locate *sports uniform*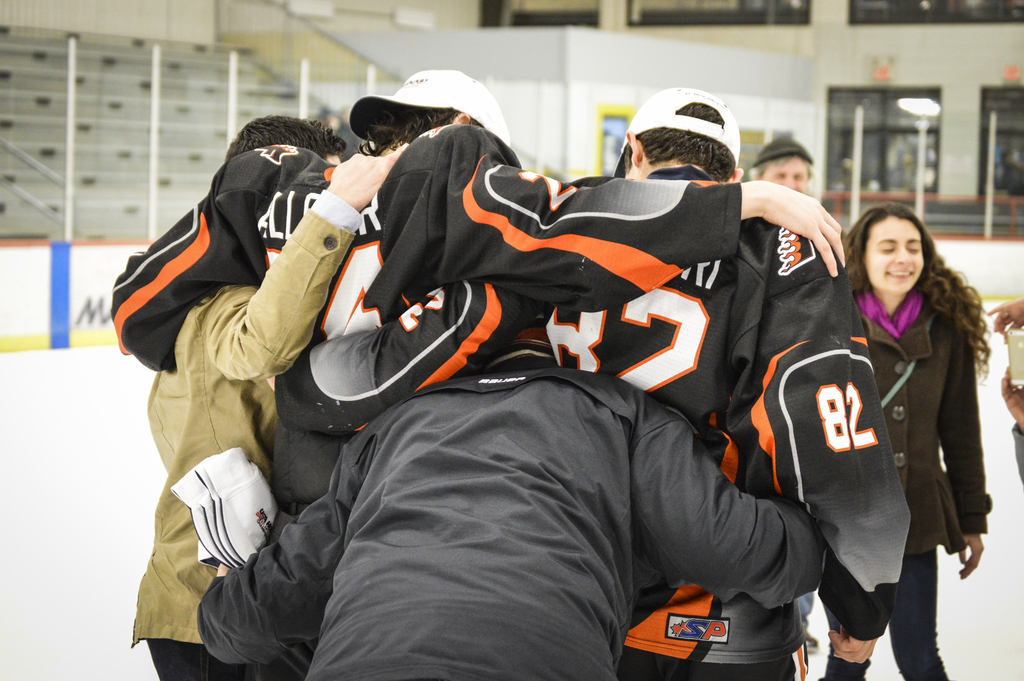
rect(502, 213, 902, 680)
